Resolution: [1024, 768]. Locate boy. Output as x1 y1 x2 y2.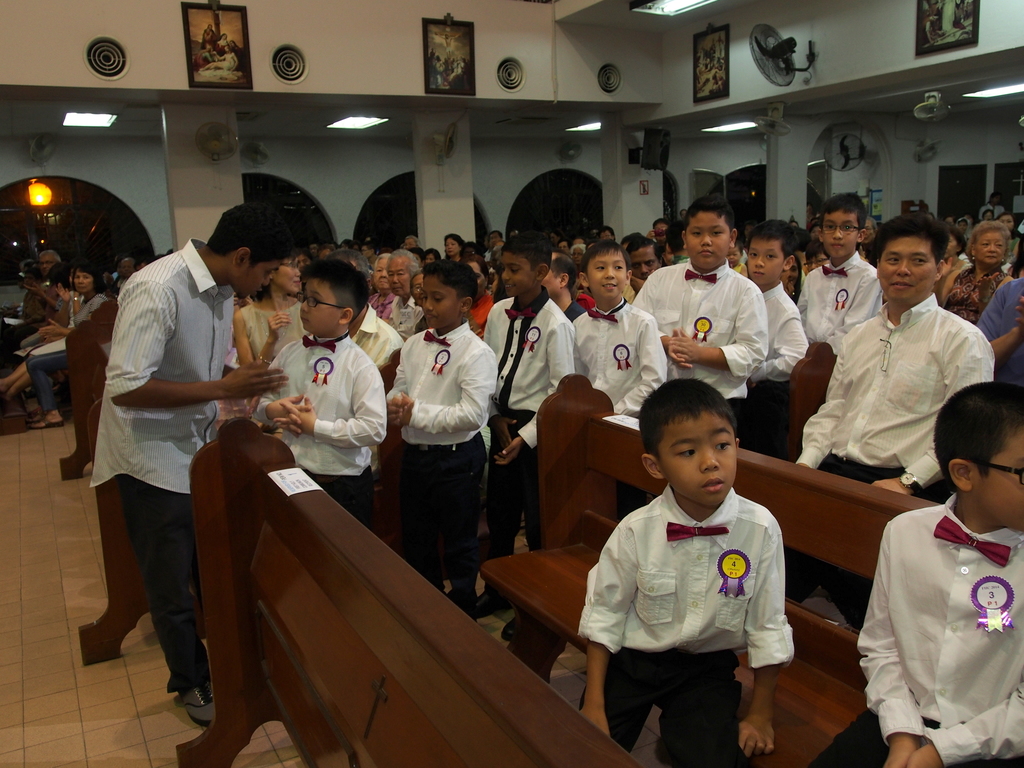
384 268 493 606.
